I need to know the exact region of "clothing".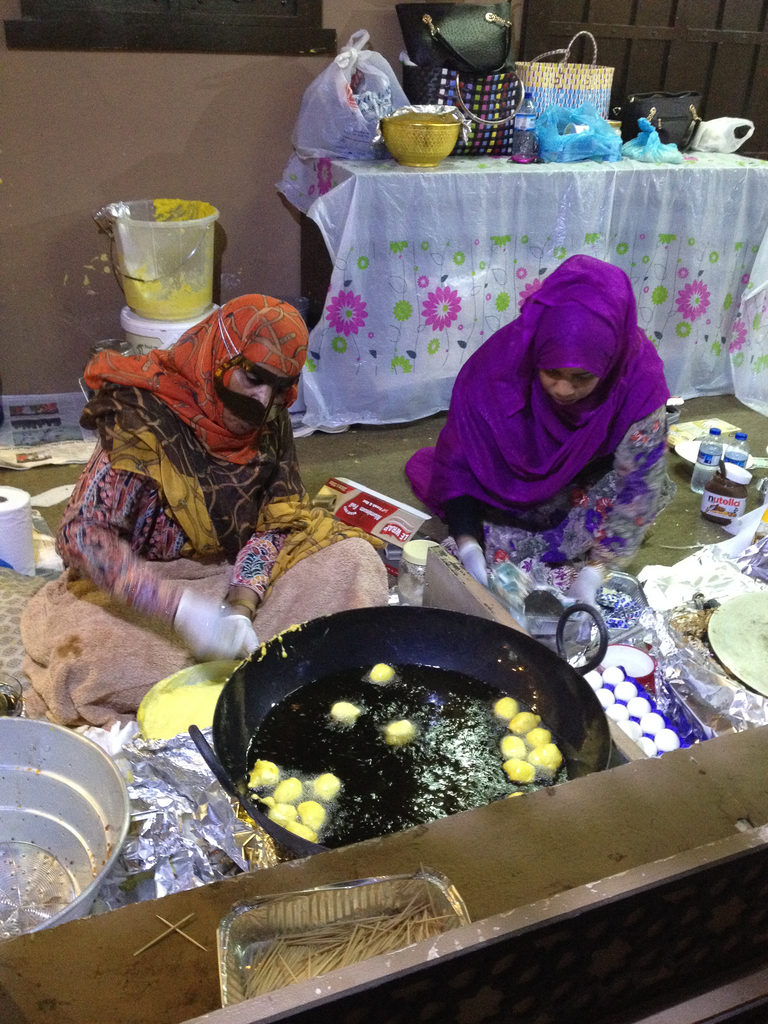
Region: select_region(413, 253, 690, 547).
